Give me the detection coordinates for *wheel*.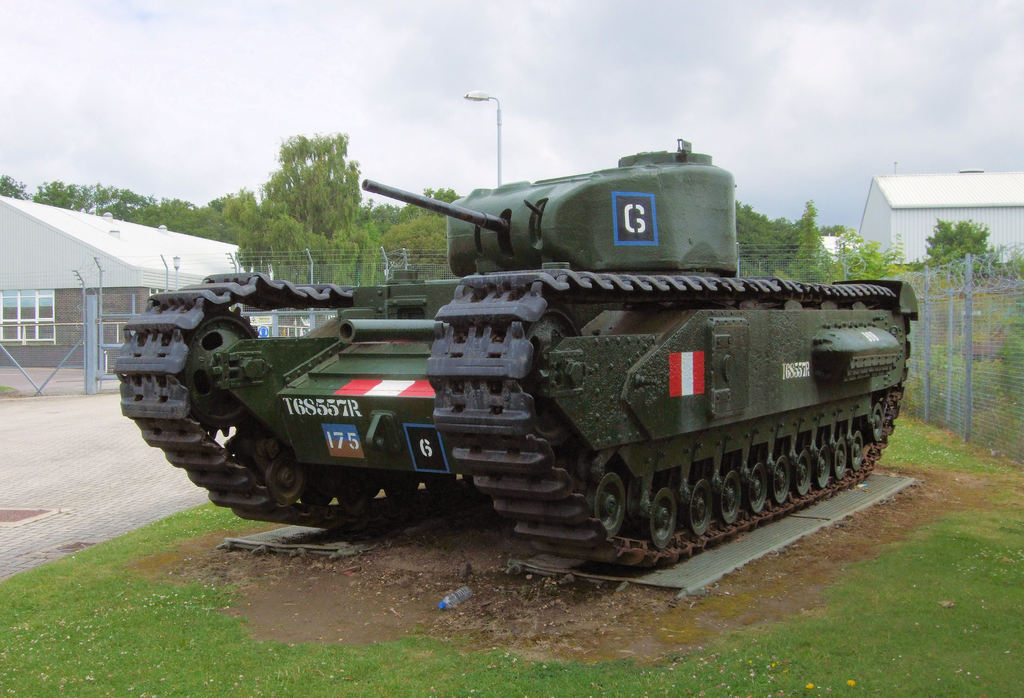
(x1=769, y1=457, x2=789, y2=501).
